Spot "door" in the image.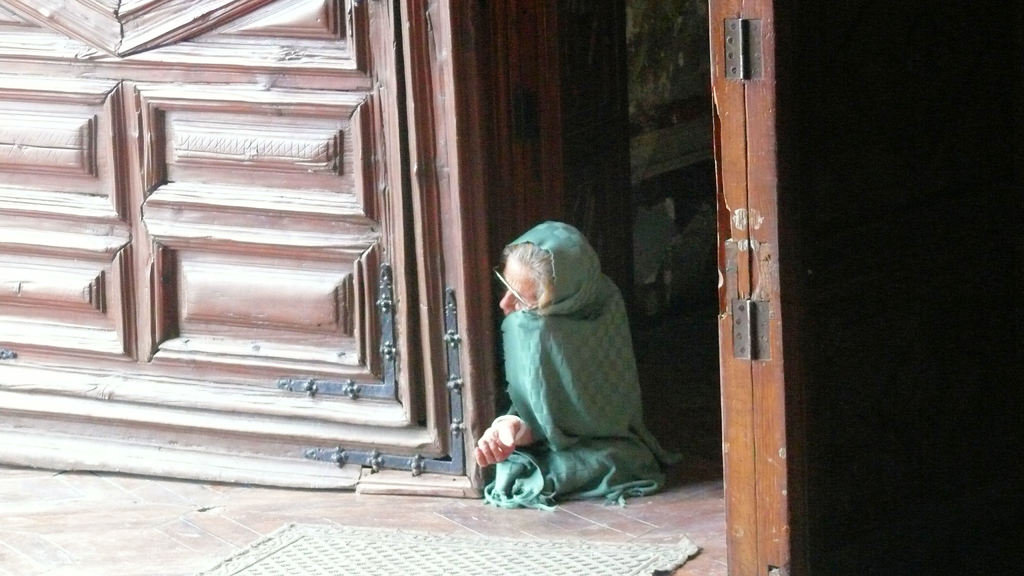
"door" found at 723:0:804:575.
